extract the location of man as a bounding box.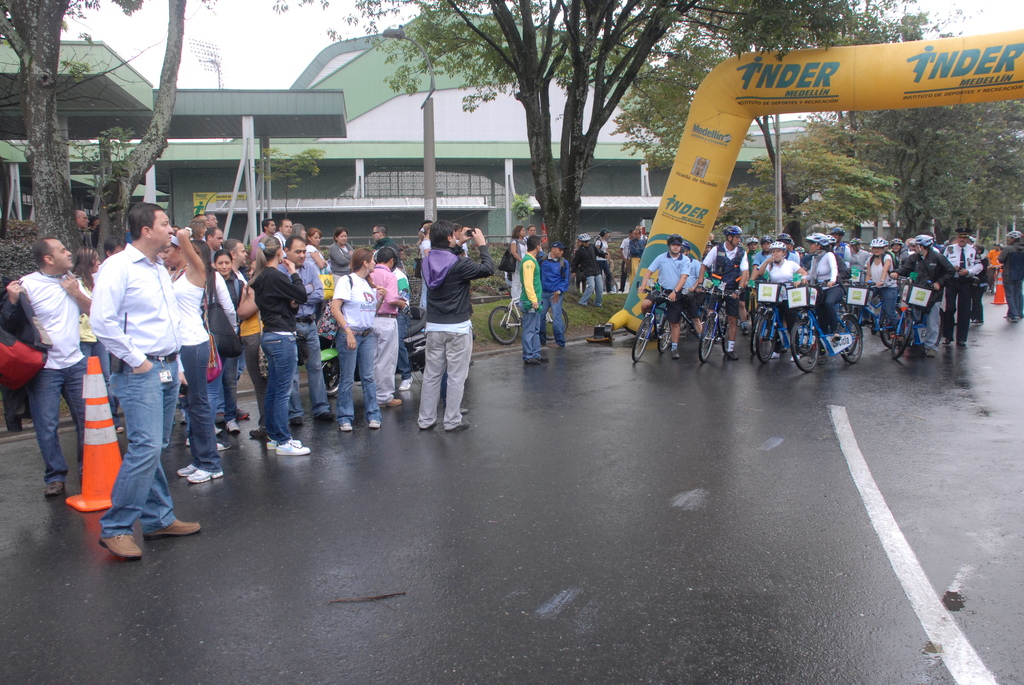
box(750, 237, 773, 279).
